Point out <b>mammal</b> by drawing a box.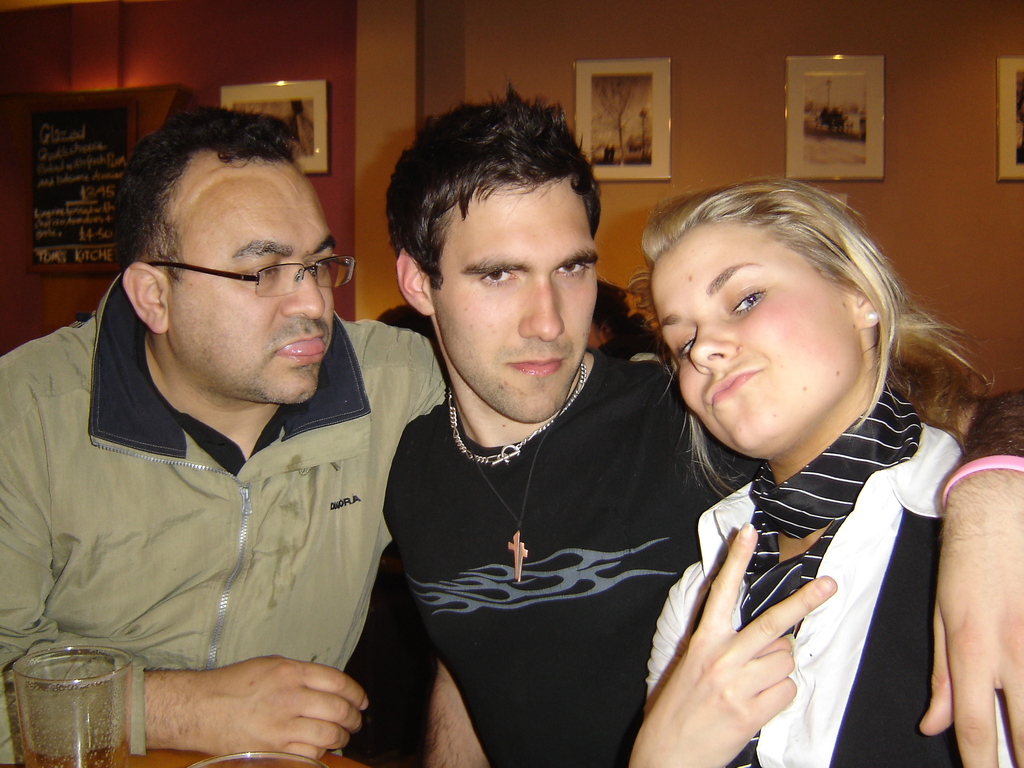
[x1=342, y1=74, x2=1023, y2=767].
